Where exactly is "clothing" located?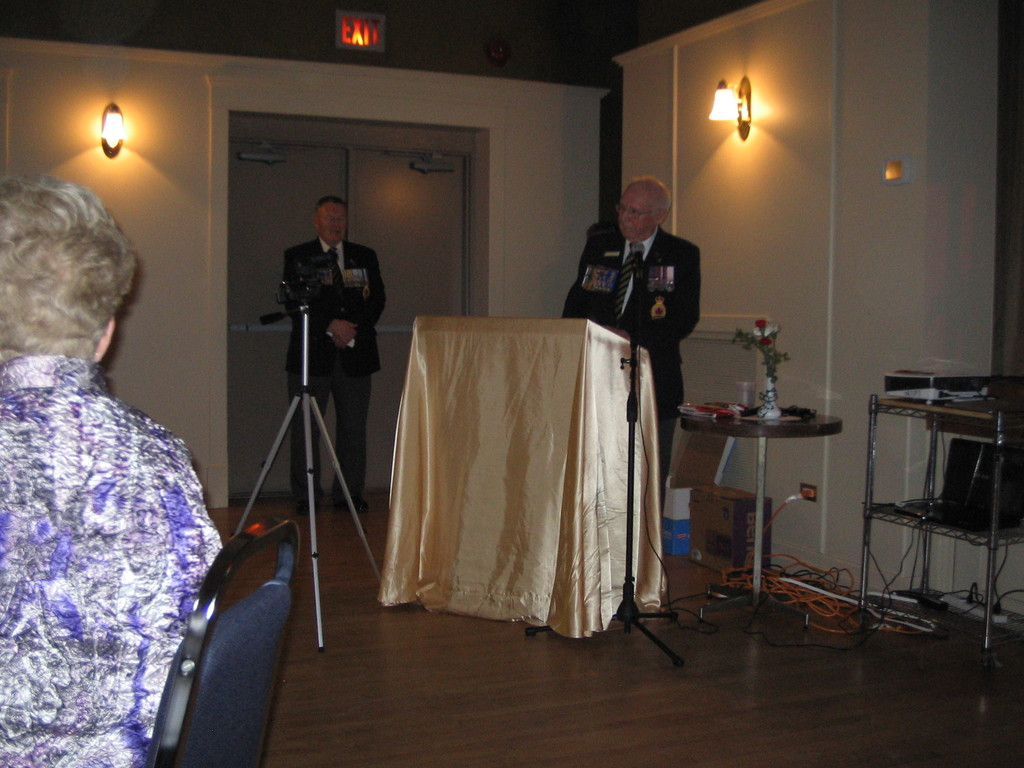
Its bounding box is BBox(567, 234, 700, 520).
